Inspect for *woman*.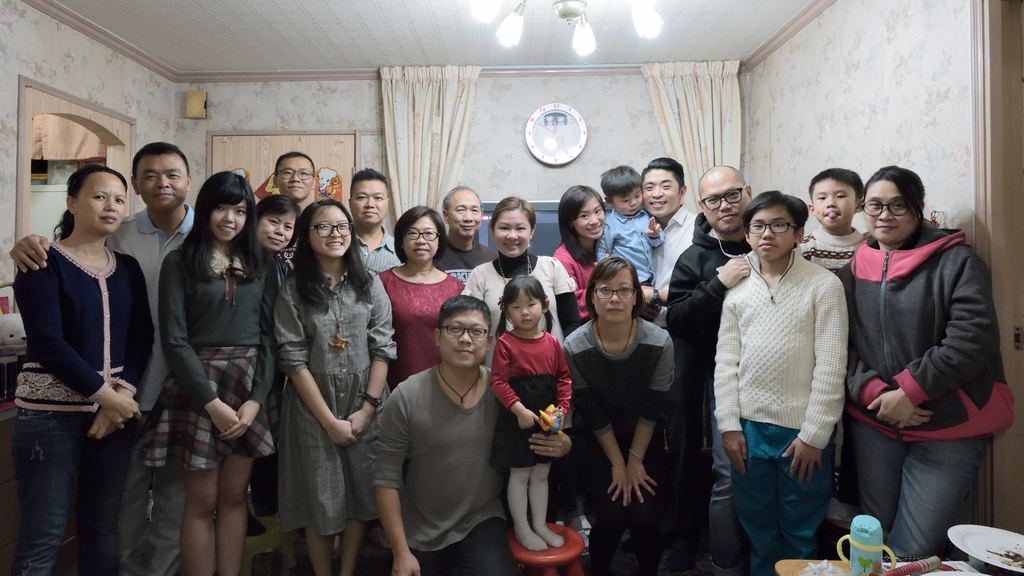
Inspection: 10 136 147 573.
